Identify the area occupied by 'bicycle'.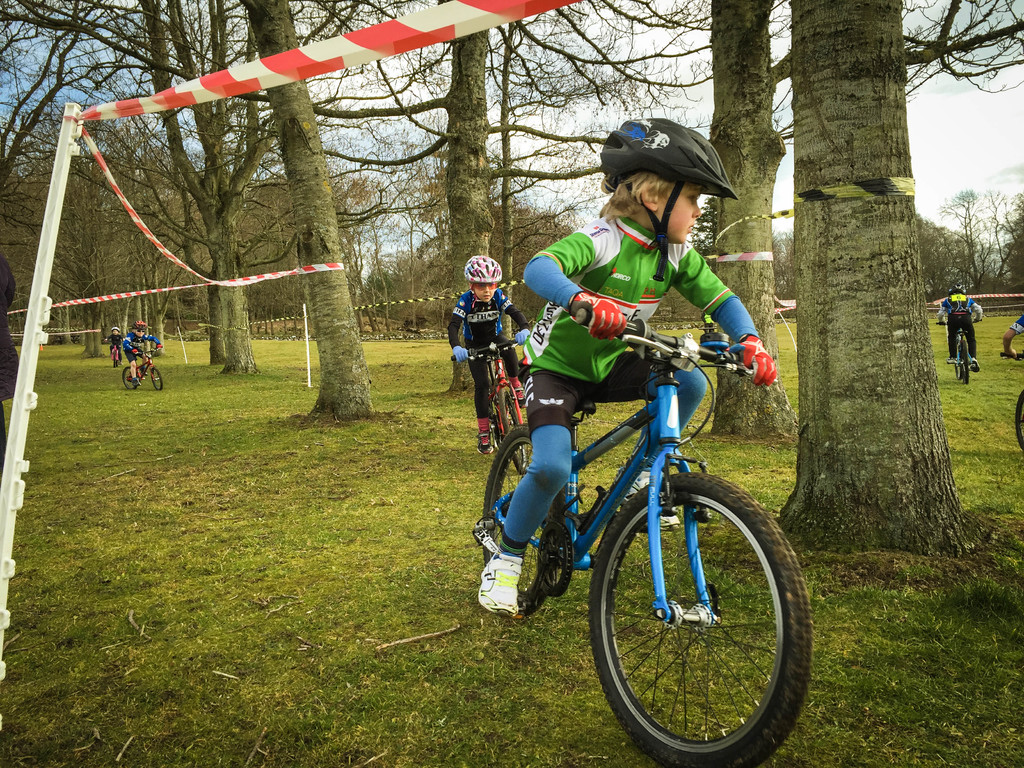
Area: 458:315:817:744.
